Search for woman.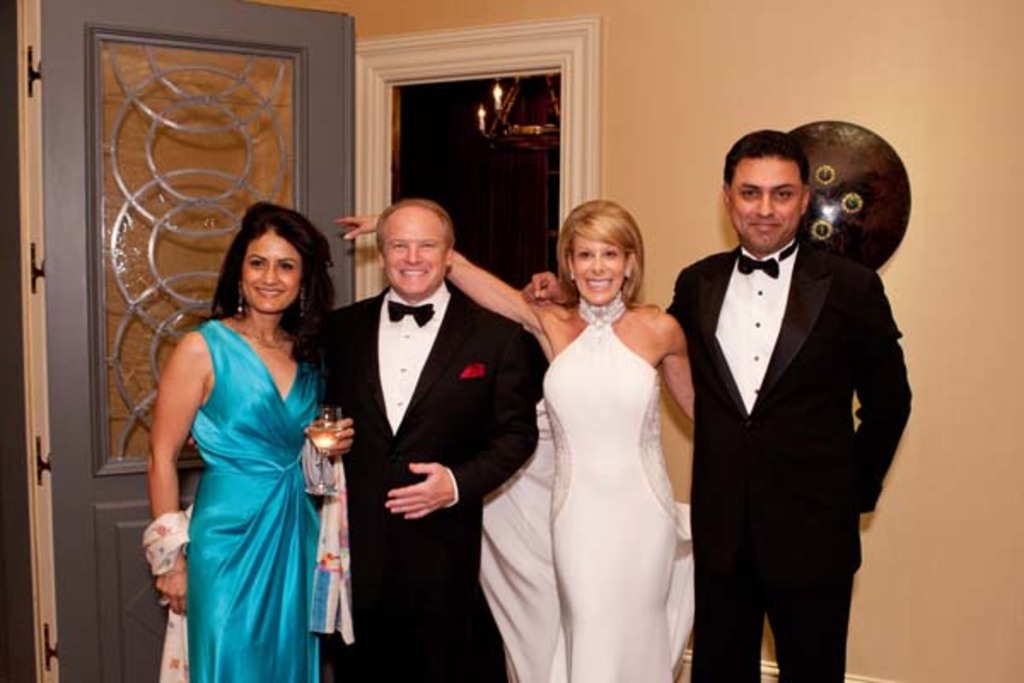
Found at box(340, 205, 693, 681).
